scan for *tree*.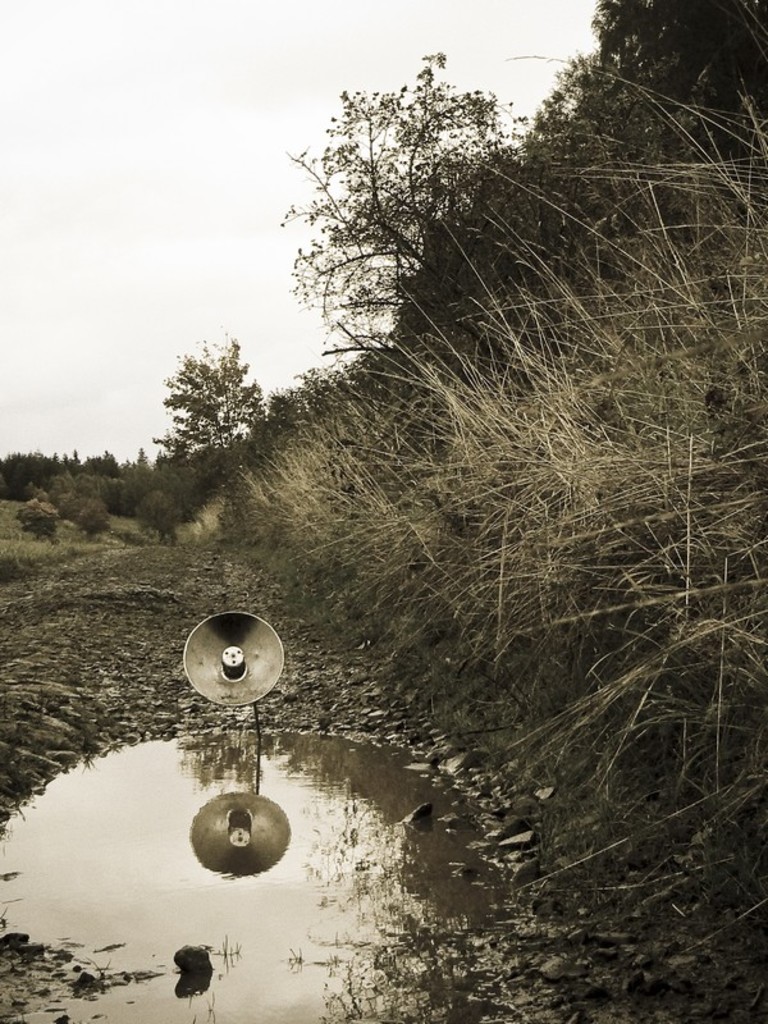
Scan result: <bbox>285, 41, 525, 352</bbox>.
